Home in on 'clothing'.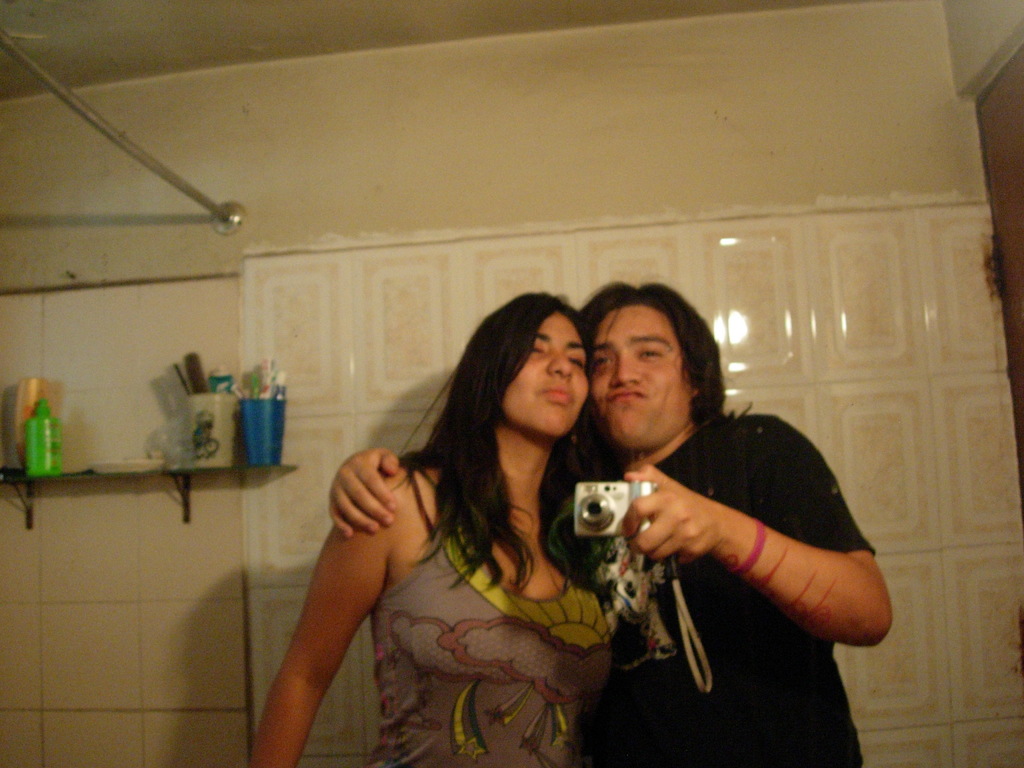
Homed in at (569,336,888,723).
